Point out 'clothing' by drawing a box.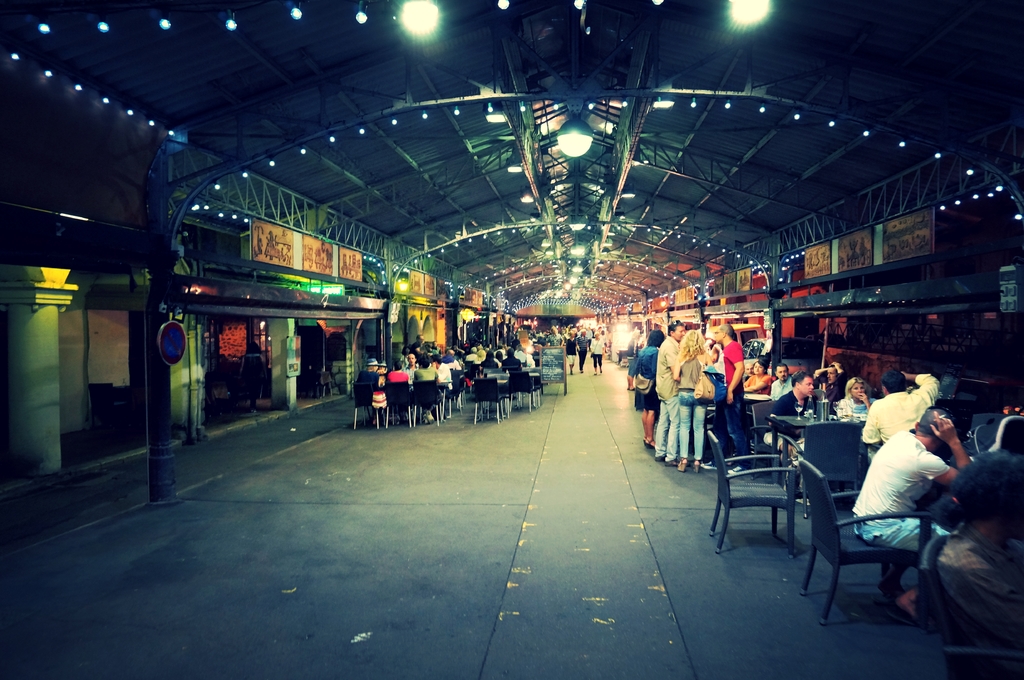
locate(588, 338, 606, 367).
